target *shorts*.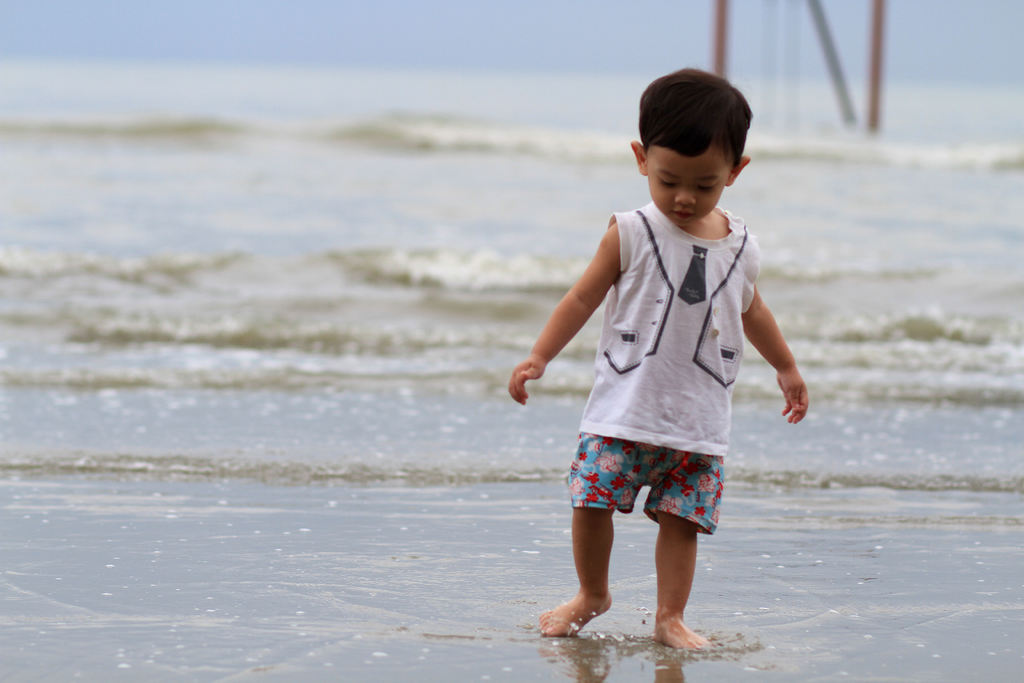
Target region: detection(556, 427, 755, 532).
